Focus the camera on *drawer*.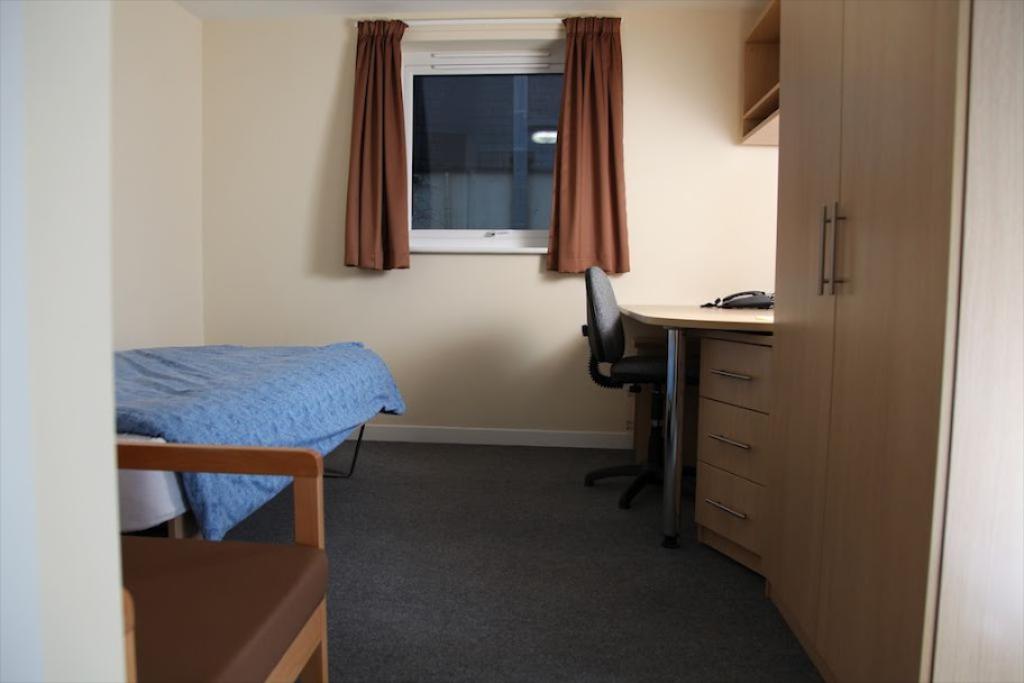
Focus region: [left=700, top=340, right=775, bottom=418].
